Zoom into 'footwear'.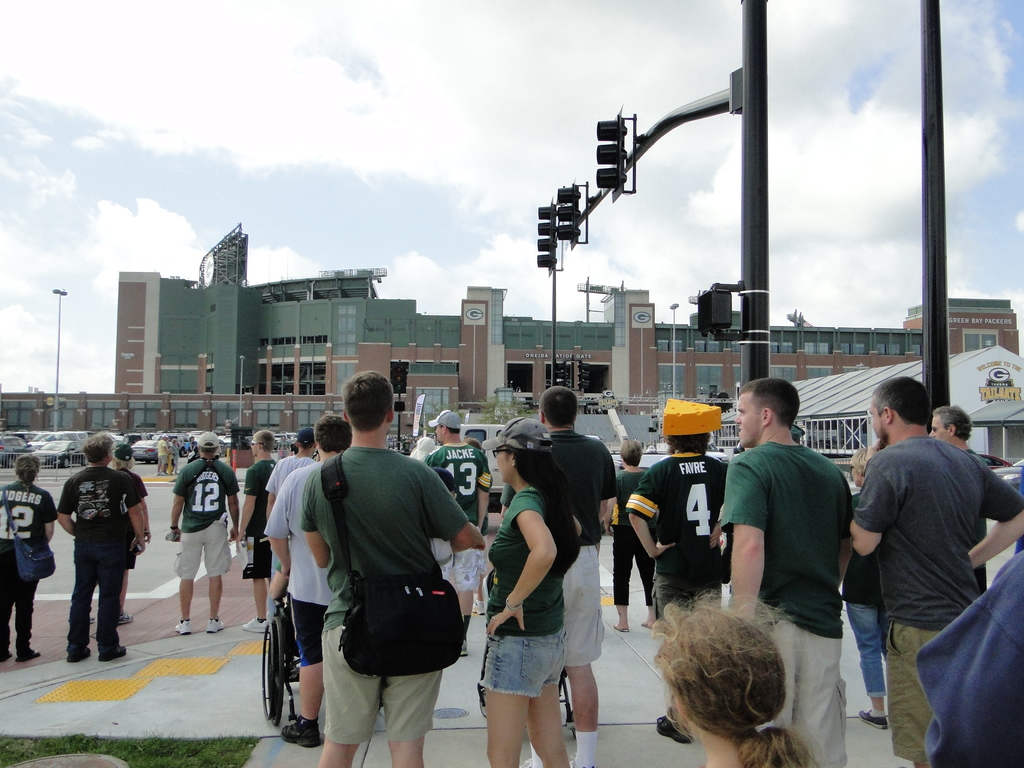
Zoom target: bbox(283, 711, 317, 744).
